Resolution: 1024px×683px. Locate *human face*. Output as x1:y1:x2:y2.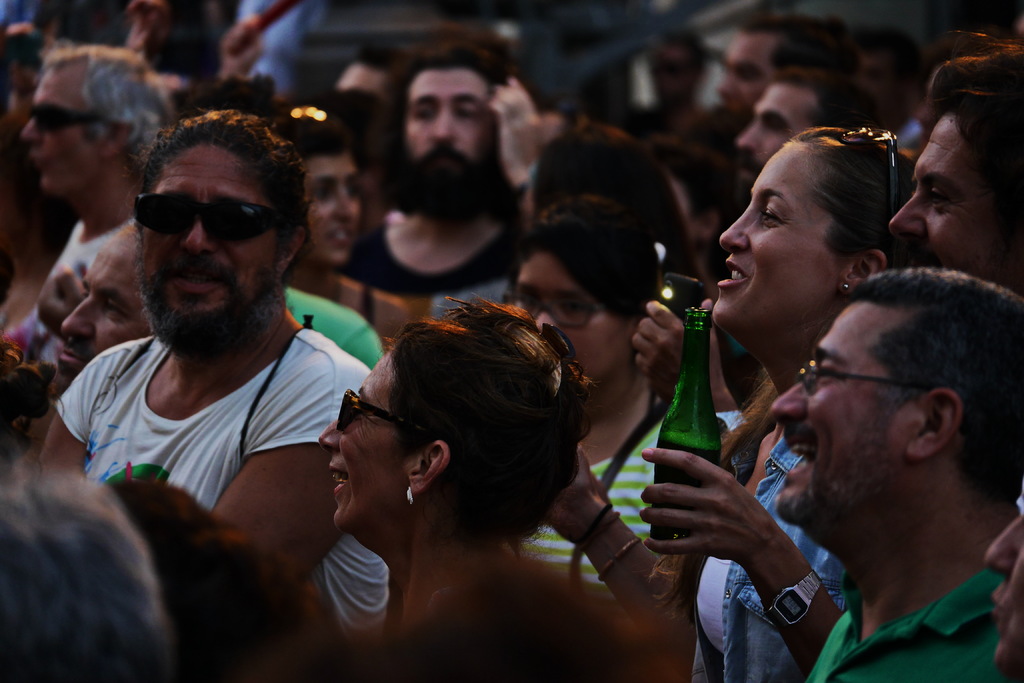
888:112:997:278.
